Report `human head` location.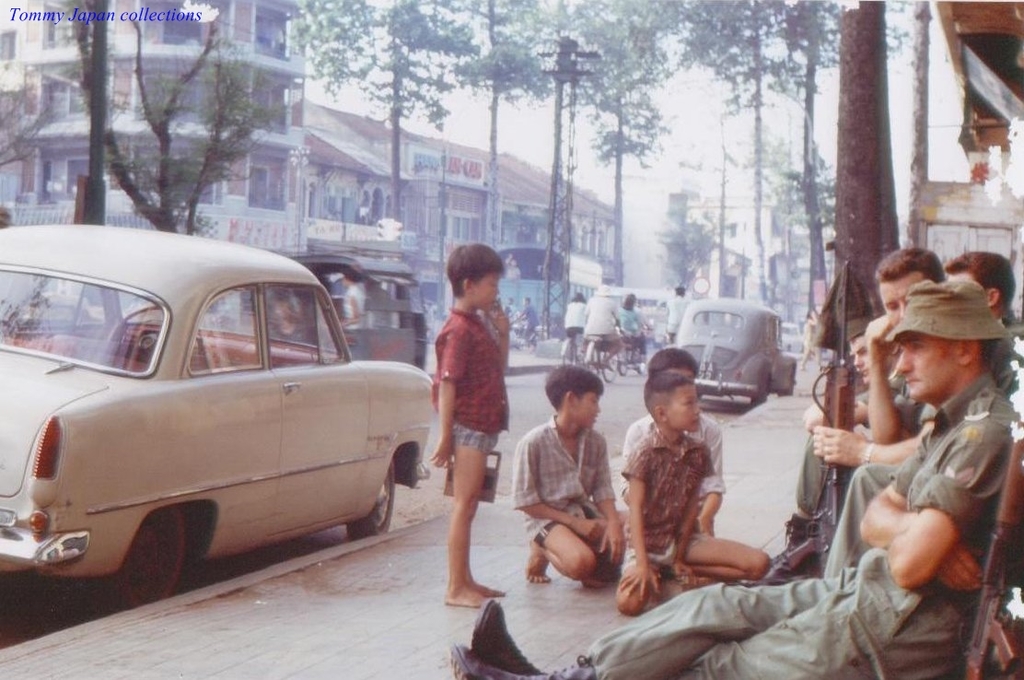
Report: region(675, 282, 684, 296).
